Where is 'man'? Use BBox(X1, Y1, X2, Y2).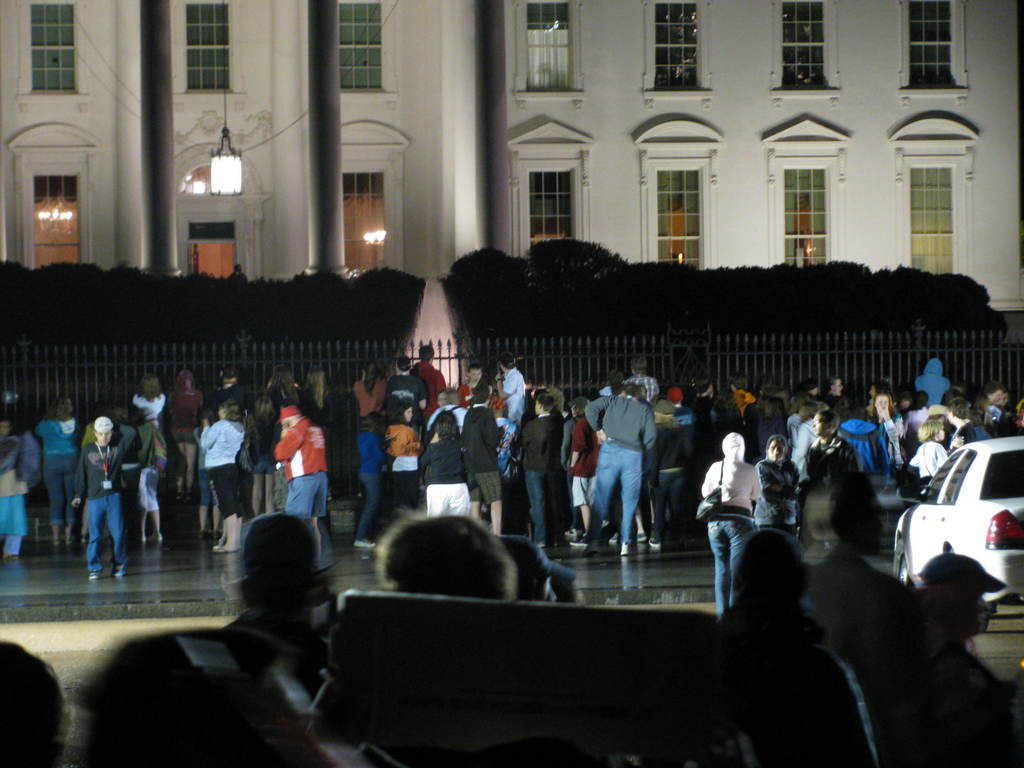
BBox(625, 357, 659, 402).
